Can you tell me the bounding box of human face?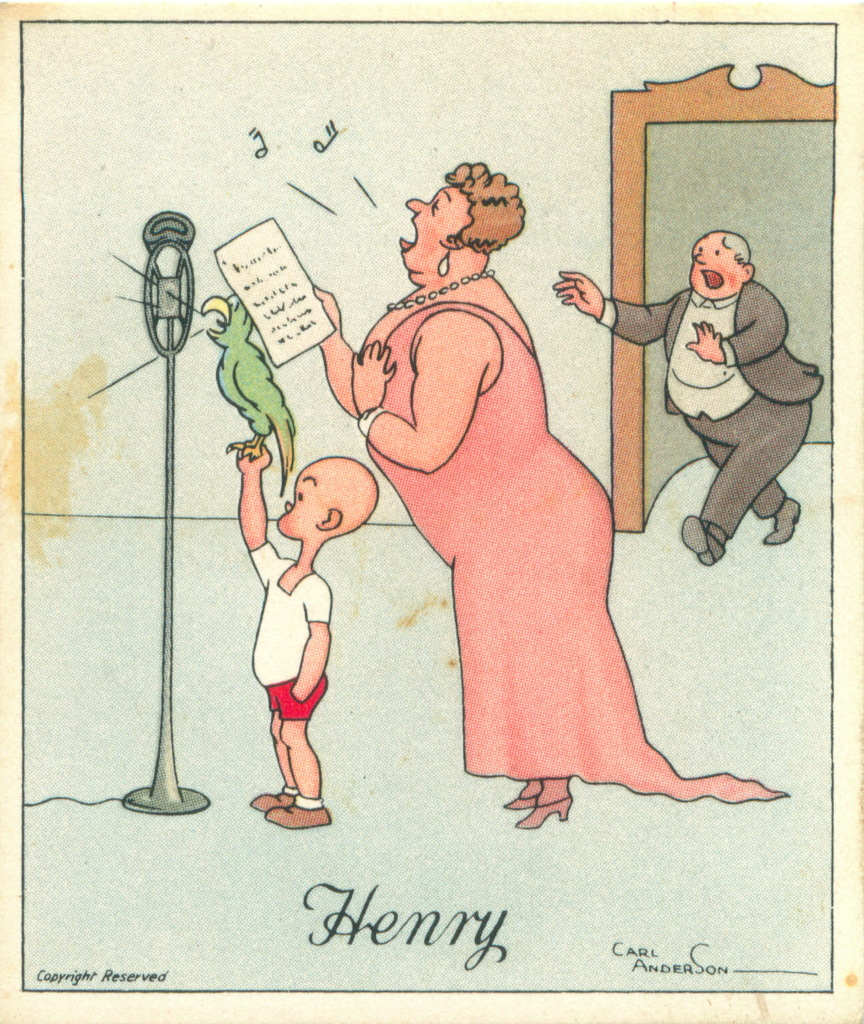
(690, 239, 743, 301).
